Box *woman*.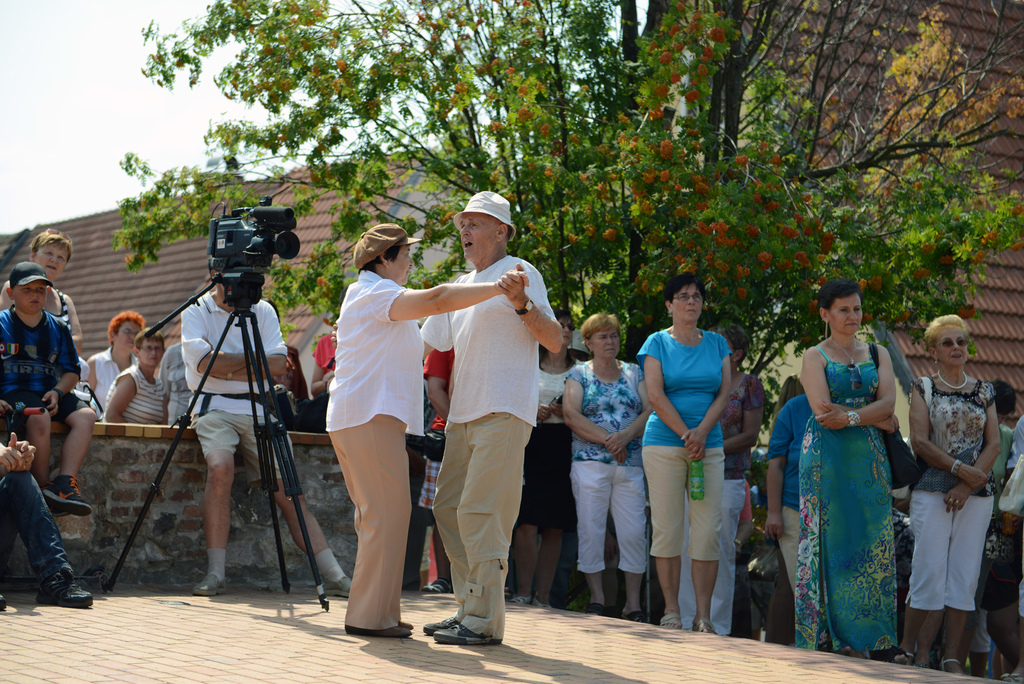
682,319,769,630.
